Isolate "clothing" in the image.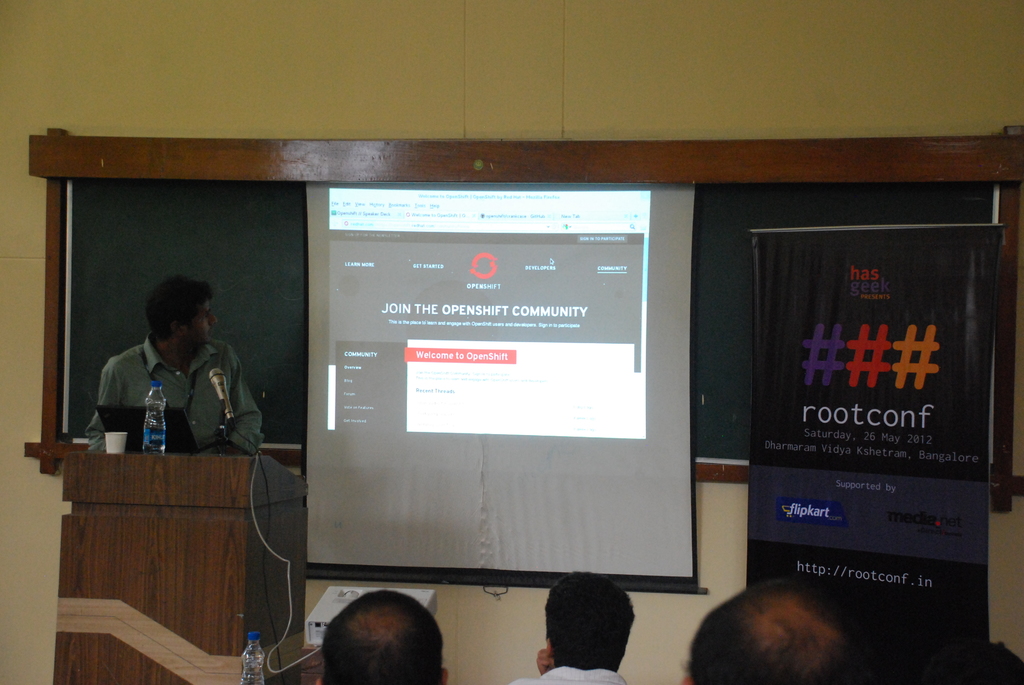
Isolated region: region(504, 664, 627, 684).
